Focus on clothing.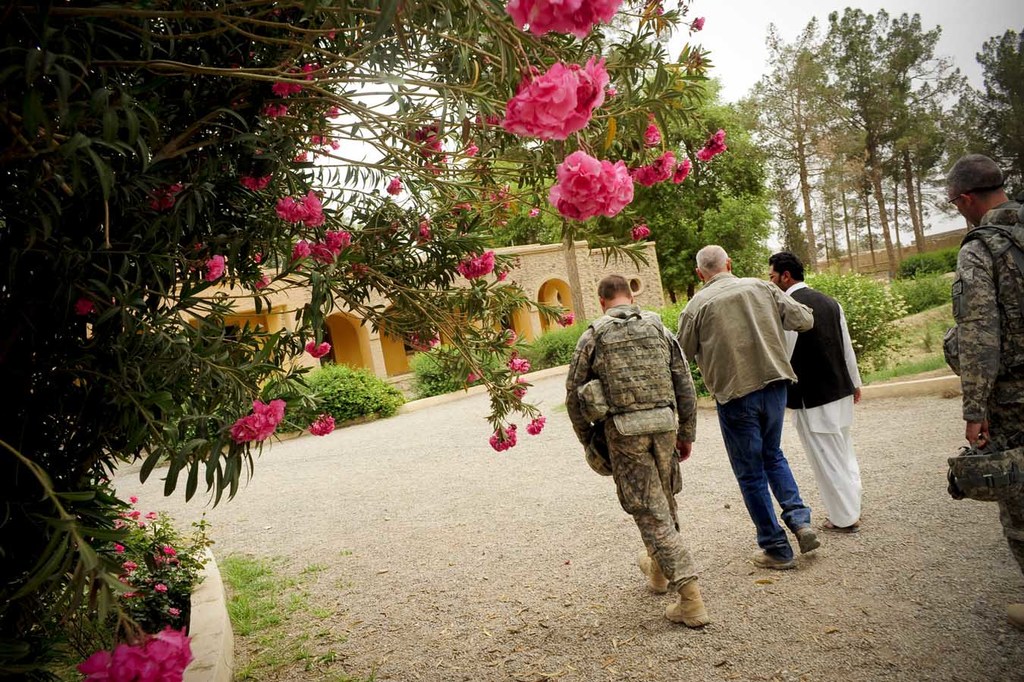
Focused at locate(725, 372, 813, 555).
